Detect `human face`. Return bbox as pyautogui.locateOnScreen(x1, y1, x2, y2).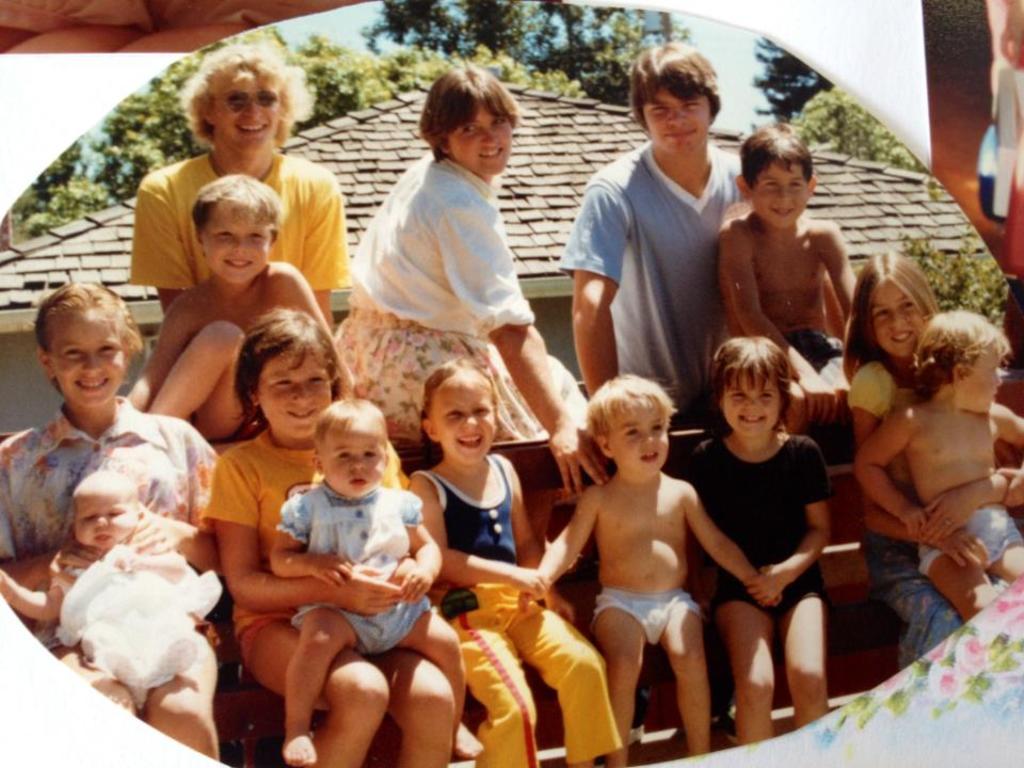
pyautogui.locateOnScreen(969, 350, 1001, 413).
